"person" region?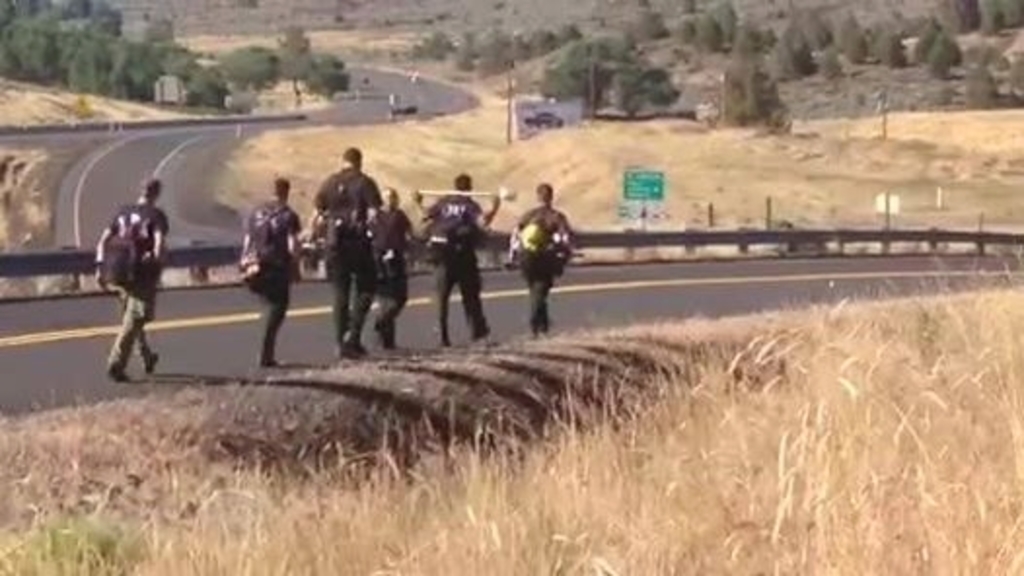
box=[422, 169, 504, 341]
